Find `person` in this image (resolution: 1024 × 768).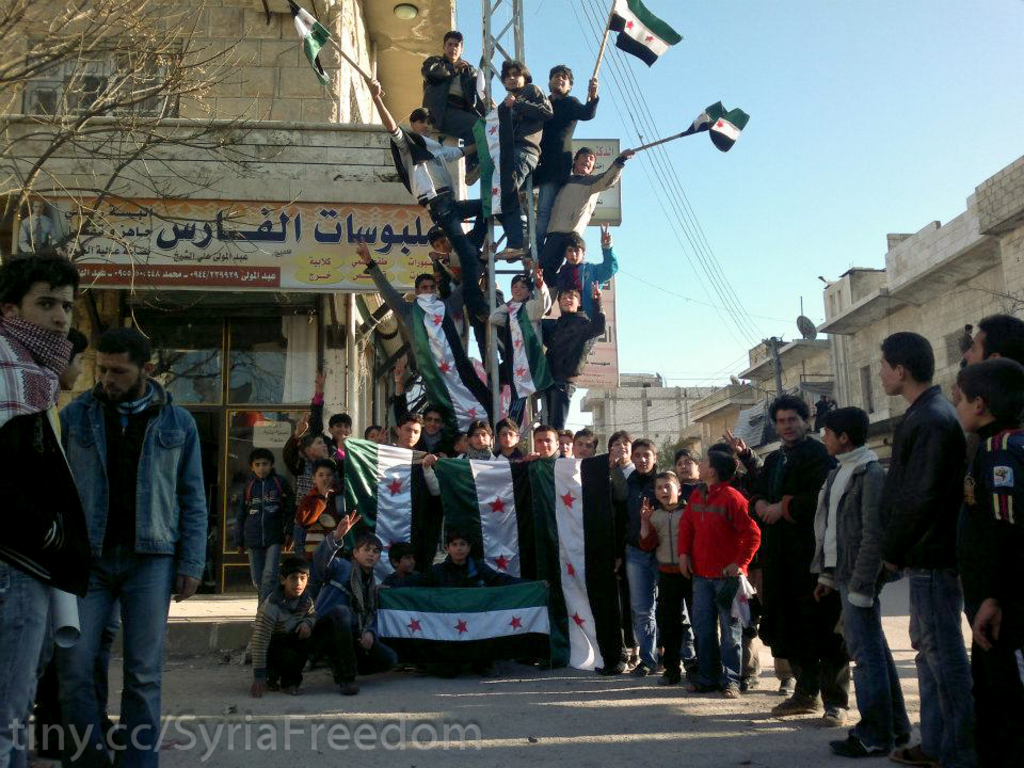
rect(54, 323, 207, 767).
